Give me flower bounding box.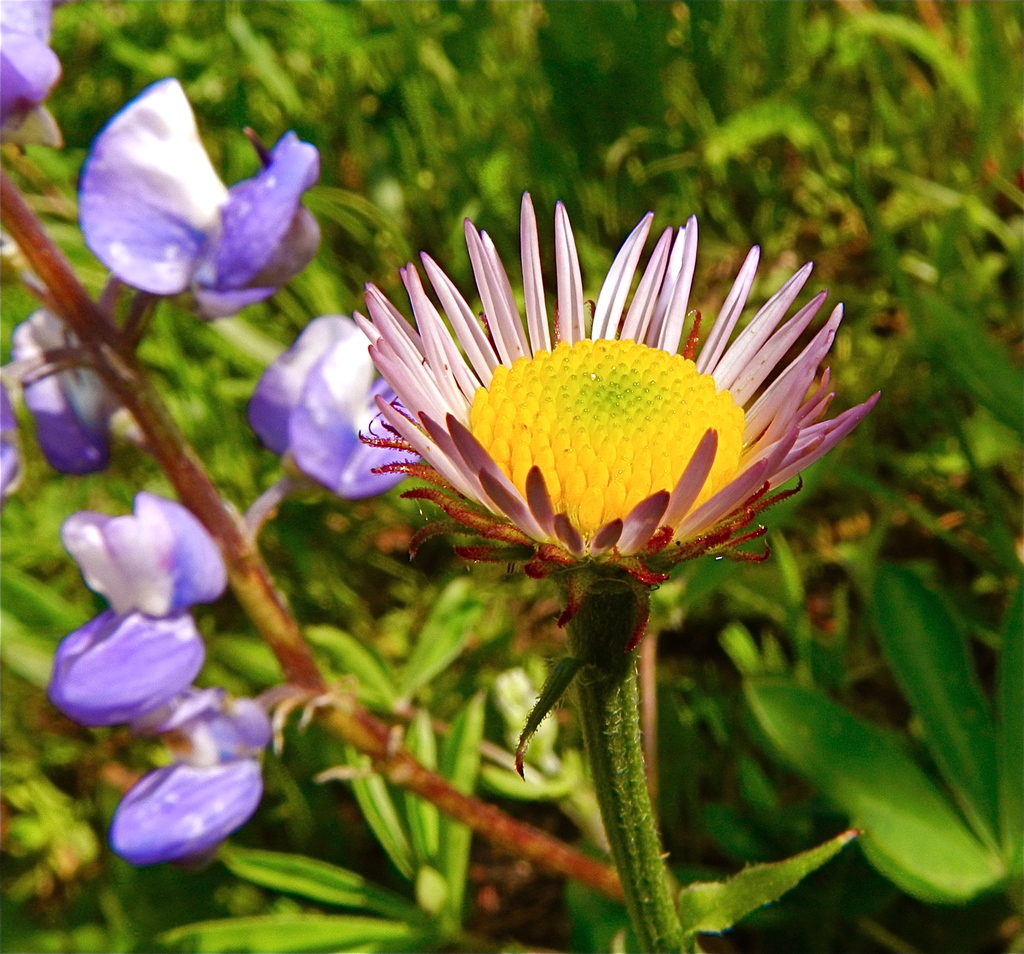
(79,76,323,327).
